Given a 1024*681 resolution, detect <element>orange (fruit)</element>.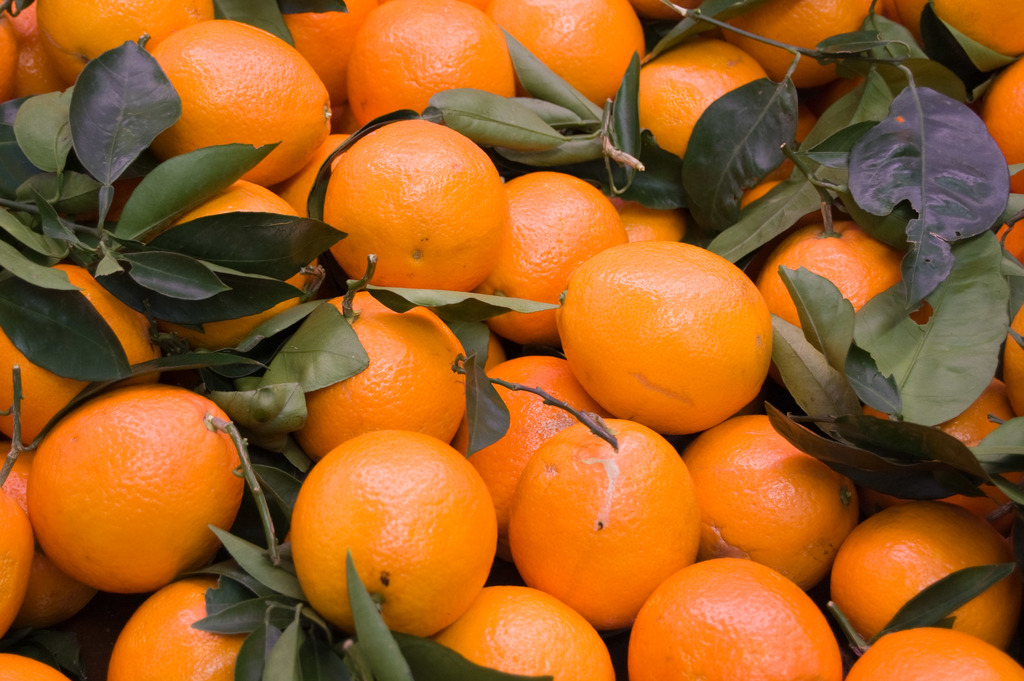
l=939, t=0, r=986, b=71.
